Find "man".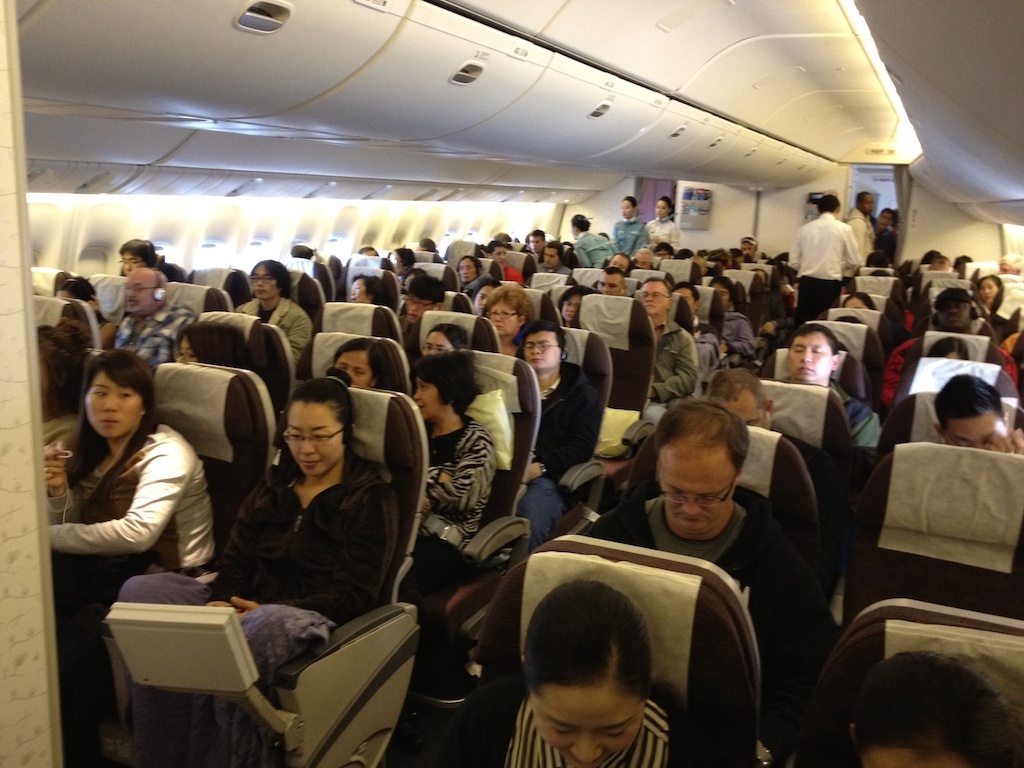
(x1=930, y1=373, x2=1023, y2=487).
